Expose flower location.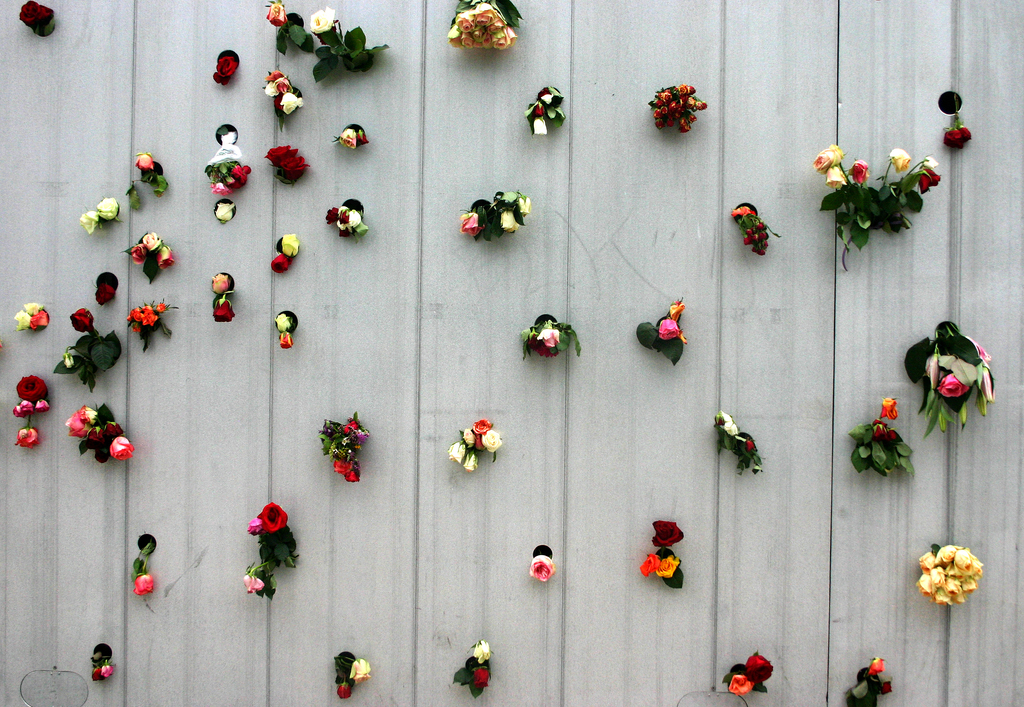
Exposed at select_region(135, 154, 157, 172).
